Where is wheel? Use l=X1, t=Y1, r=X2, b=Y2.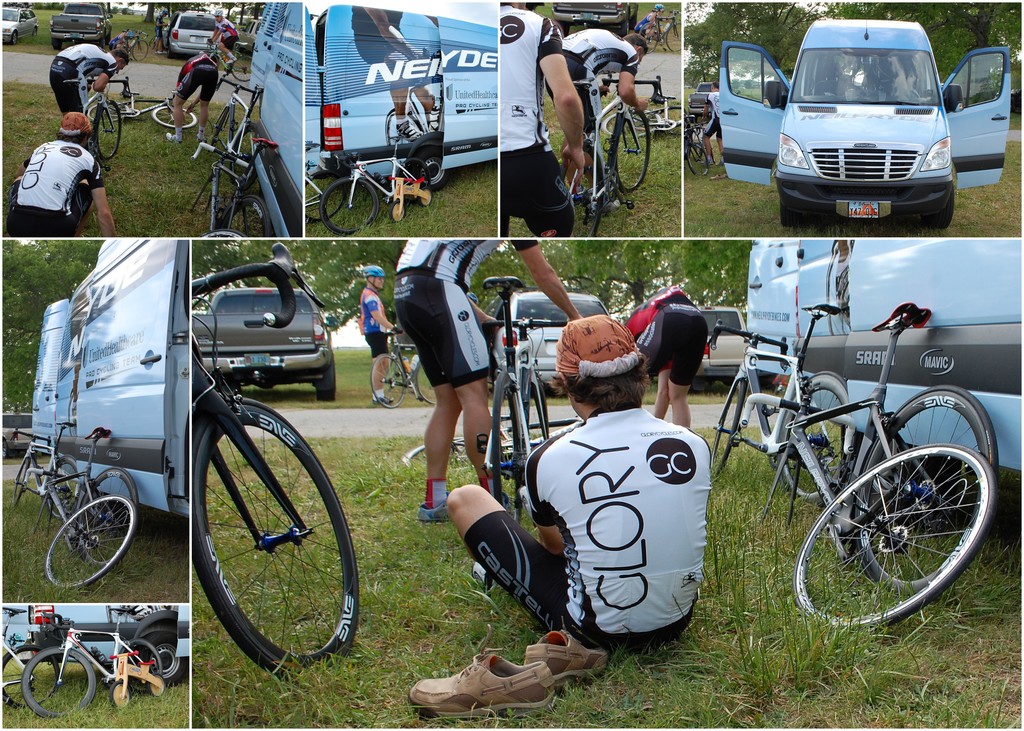
l=221, t=191, r=269, b=239.
